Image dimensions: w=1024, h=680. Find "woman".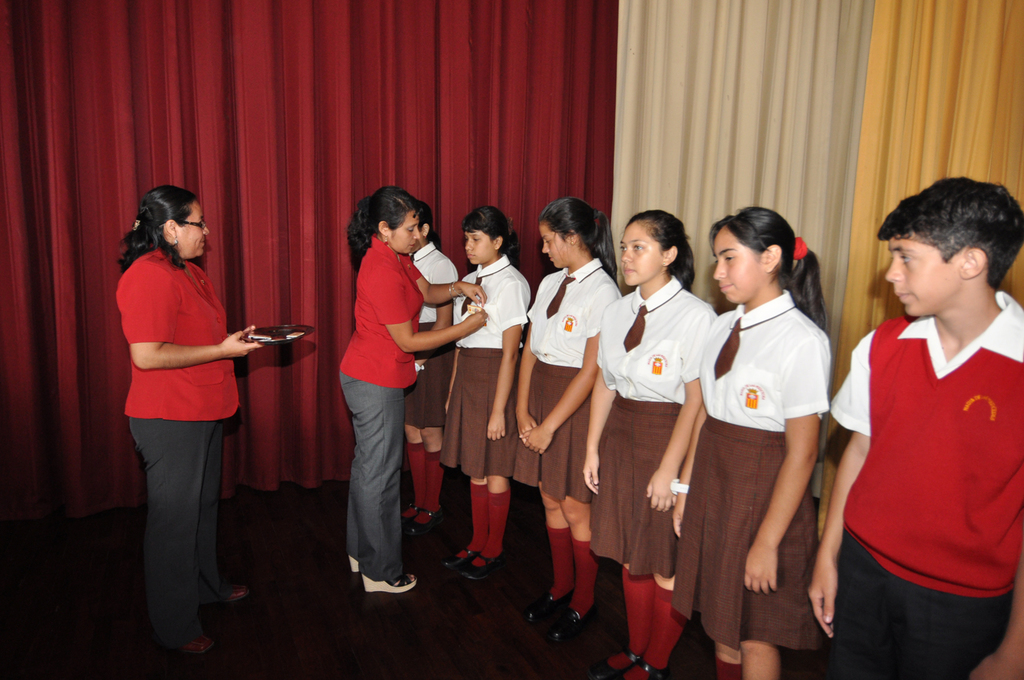
(left=395, top=201, right=459, bottom=541).
